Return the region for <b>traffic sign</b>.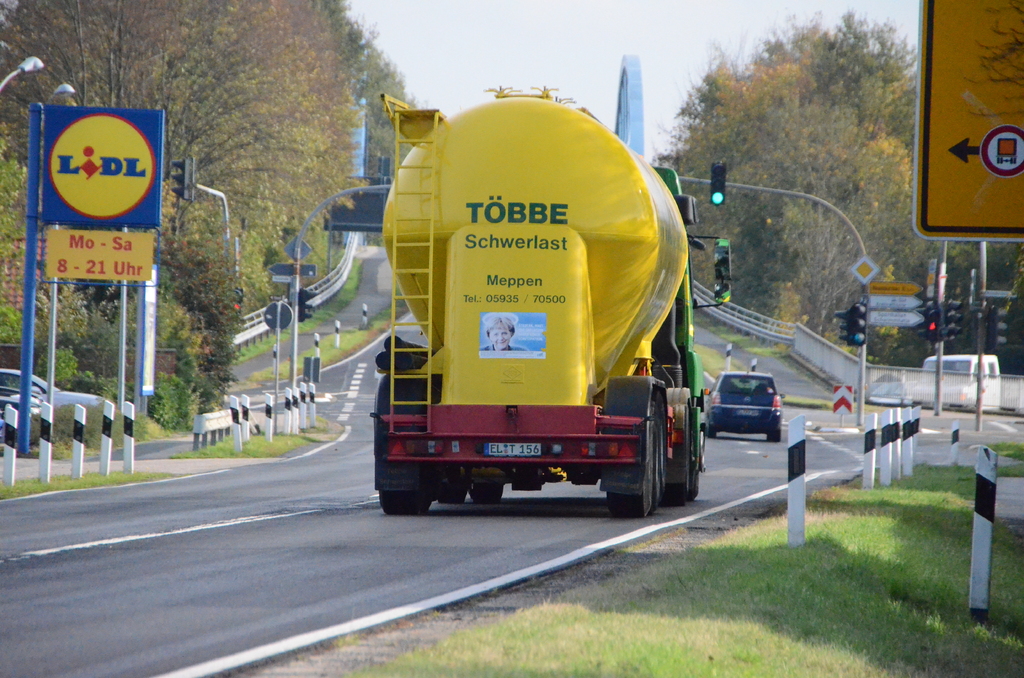
x1=850 y1=299 x2=867 y2=343.
